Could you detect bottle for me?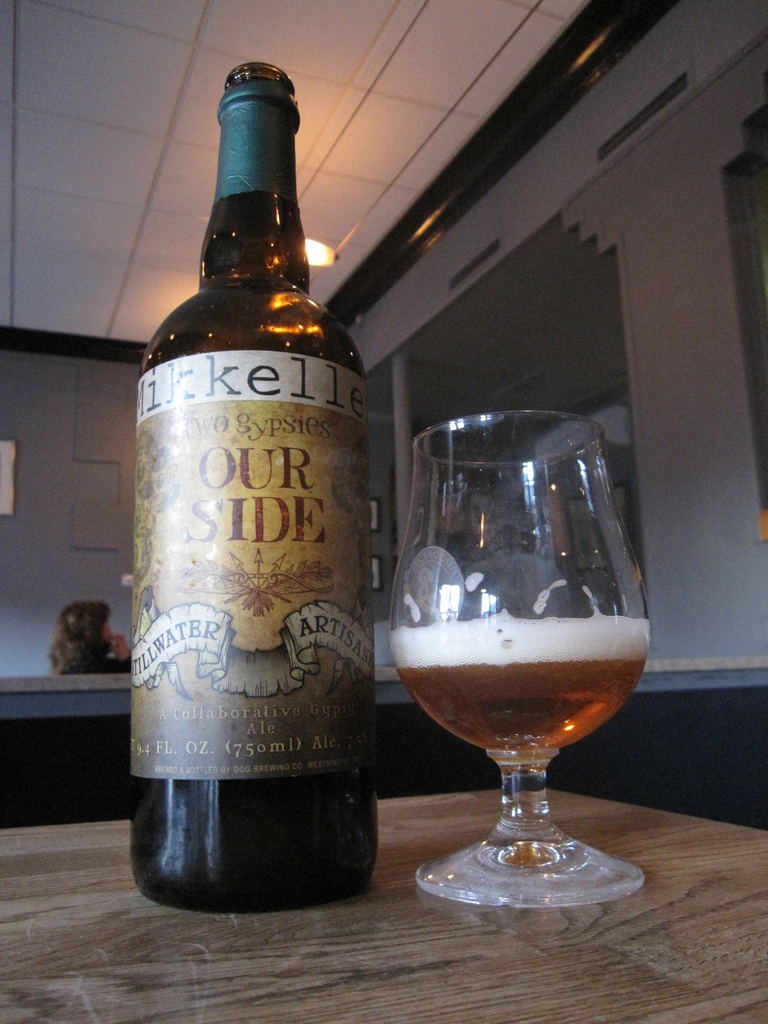
Detection result: 118, 77, 395, 894.
